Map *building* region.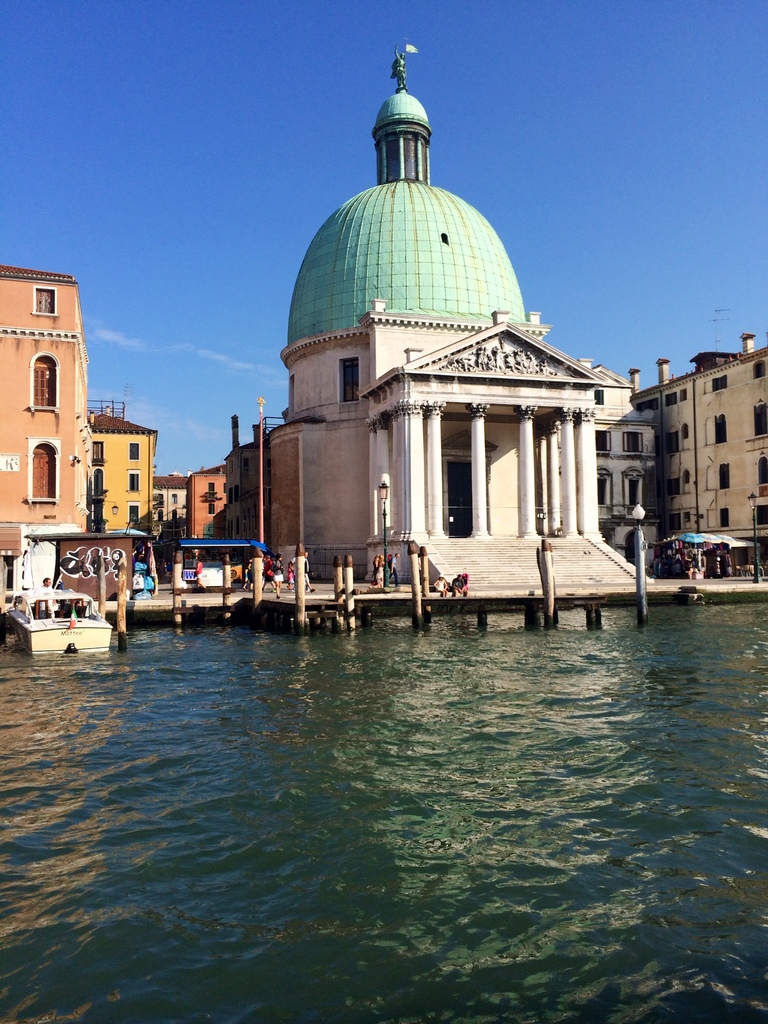
Mapped to rect(88, 400, 164, 548).
